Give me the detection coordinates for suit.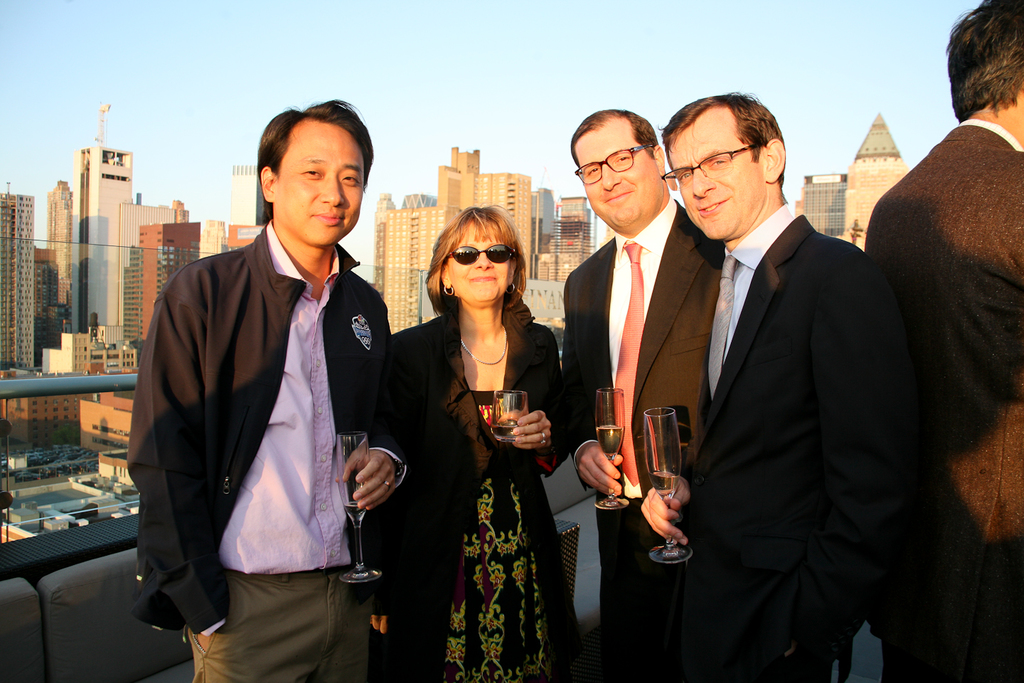
854:123:1021:682.
